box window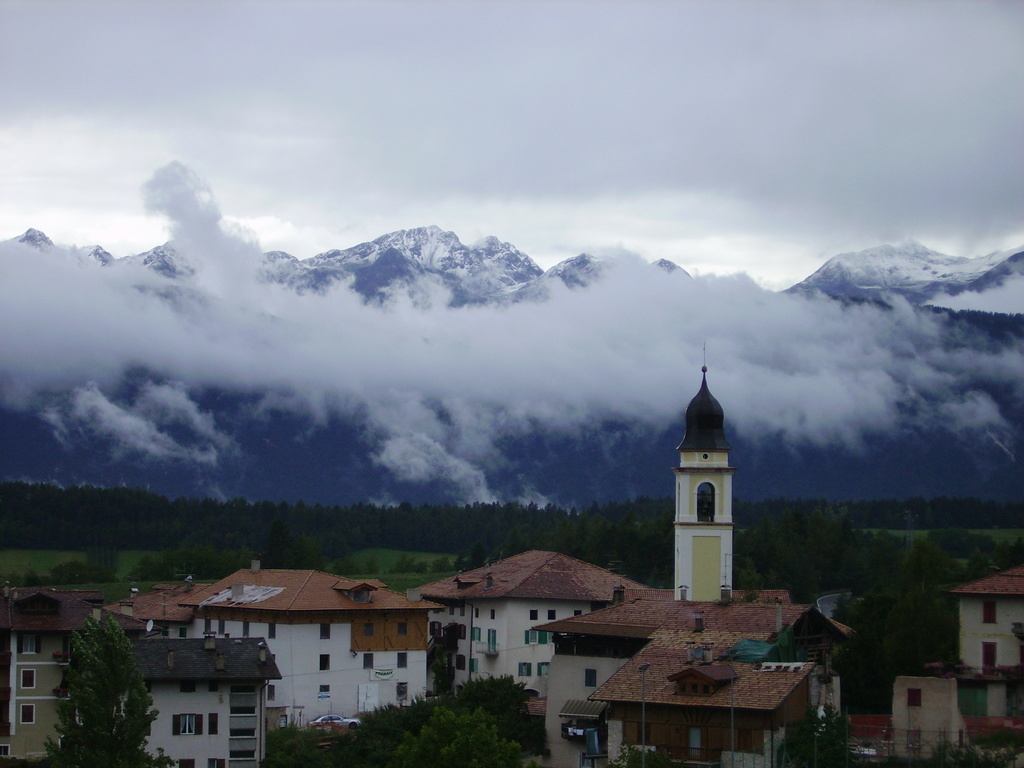
[x1=526, y1=628, x2=557, y2=646]
